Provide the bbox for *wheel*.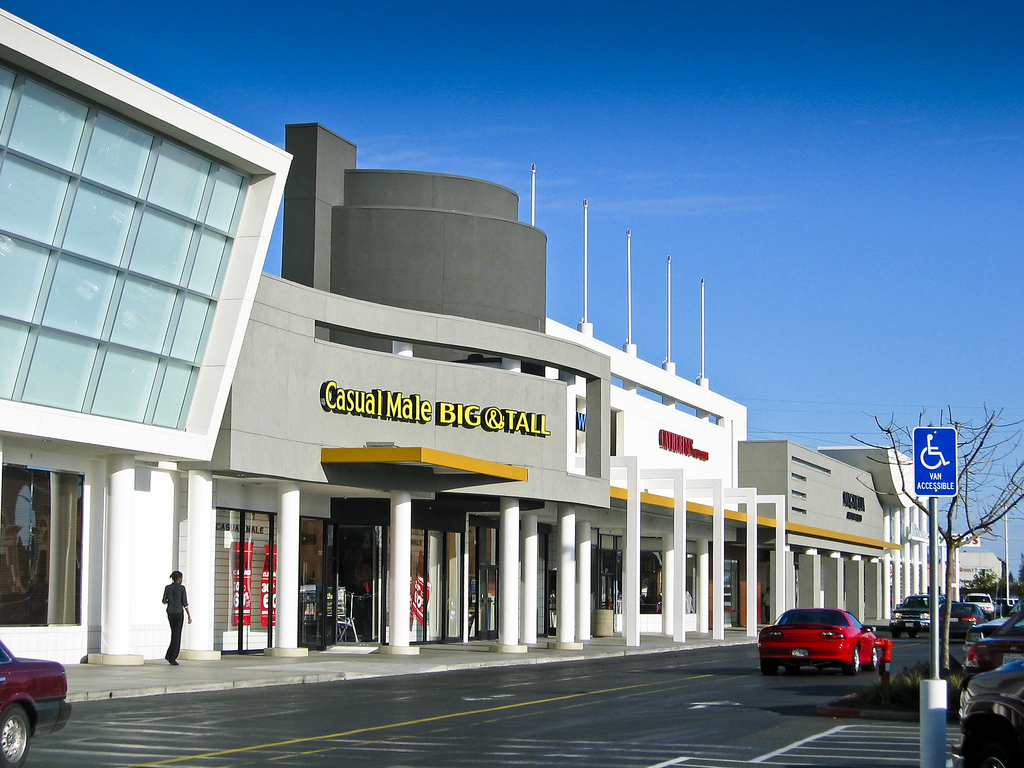
bbox(955, 732, 1023, 767).
